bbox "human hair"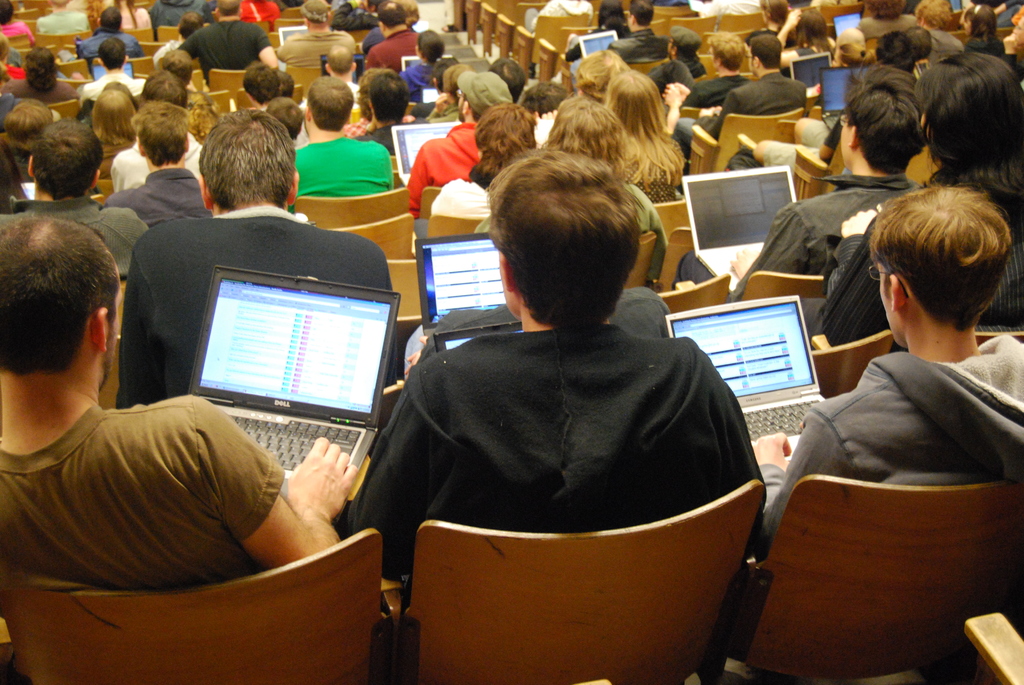
bbox=(522, 76, 575, 113)
